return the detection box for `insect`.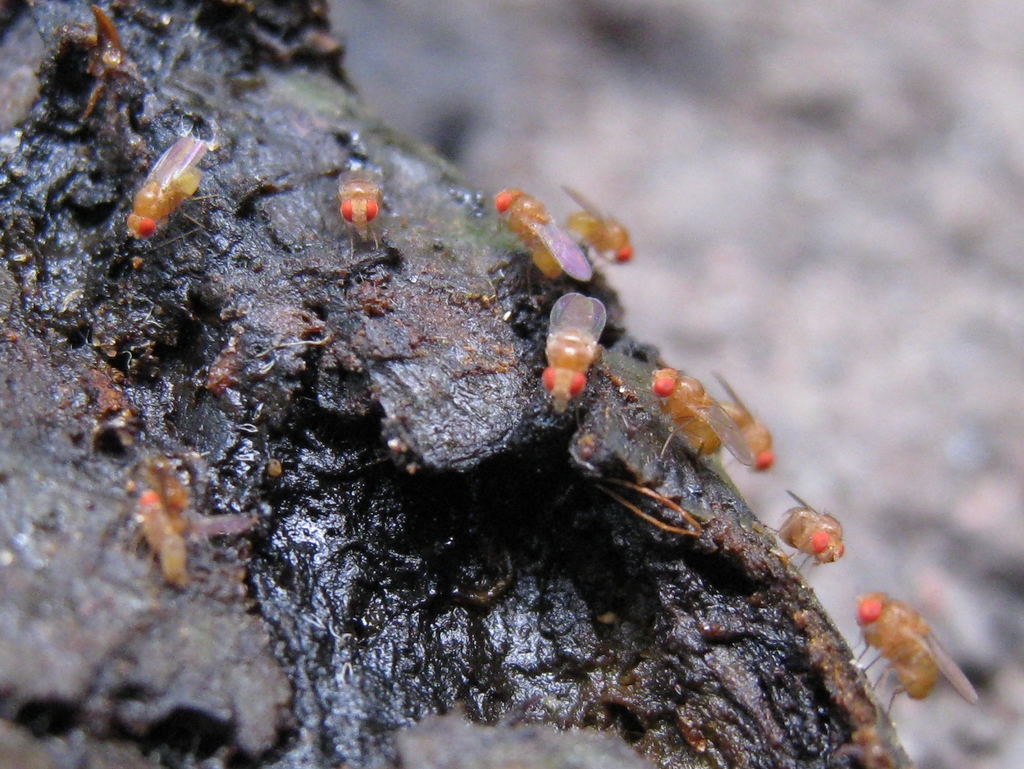
<region>122, 136, 239, 241</region>.
